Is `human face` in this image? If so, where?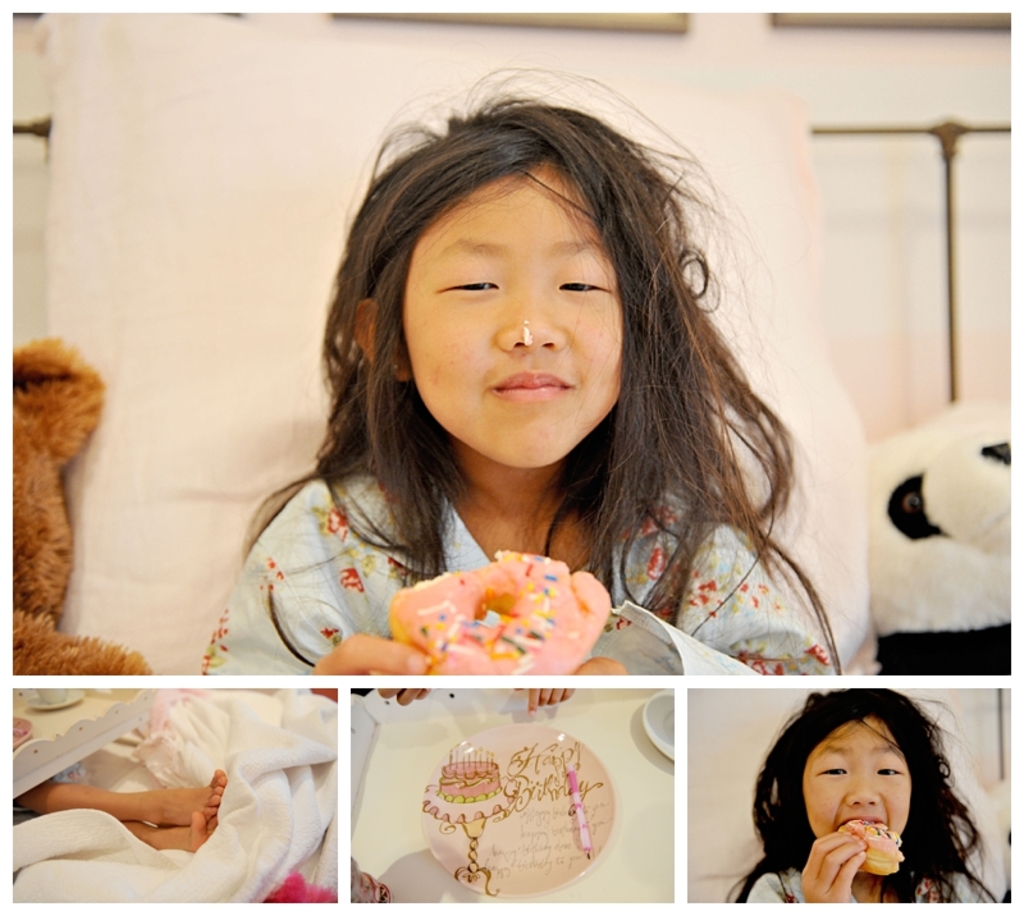
Yes, at [x1=801, y1=715, x2=919, y2=841].
